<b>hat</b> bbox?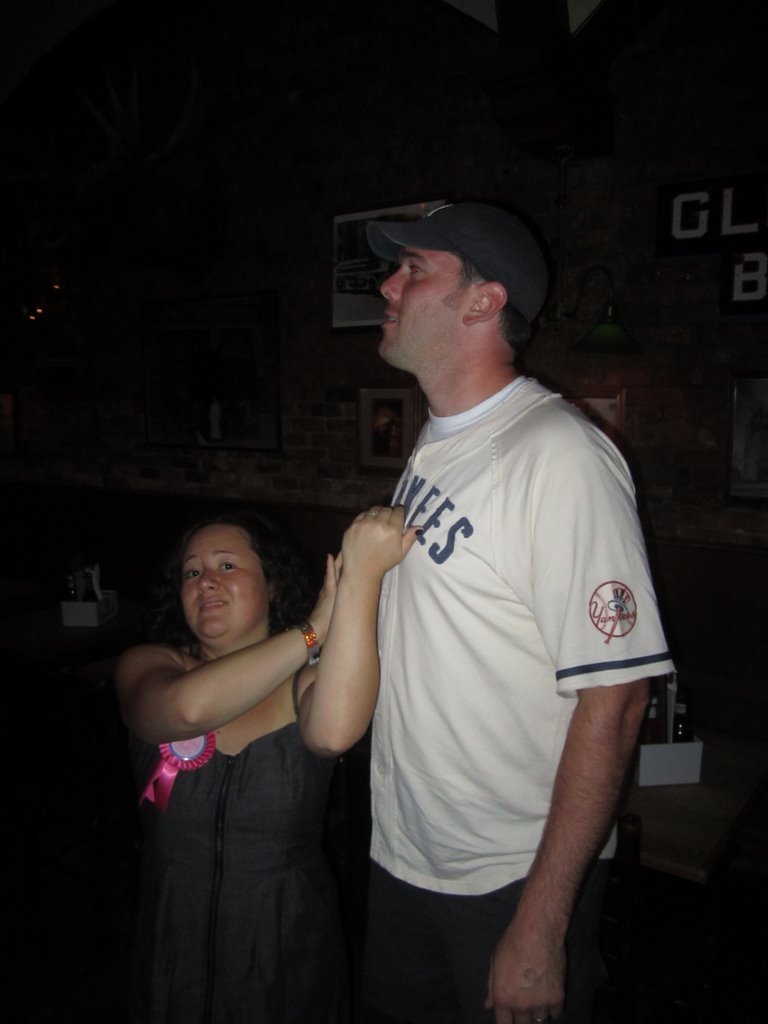
[left=366, top=199, right=550, bottom=322]
